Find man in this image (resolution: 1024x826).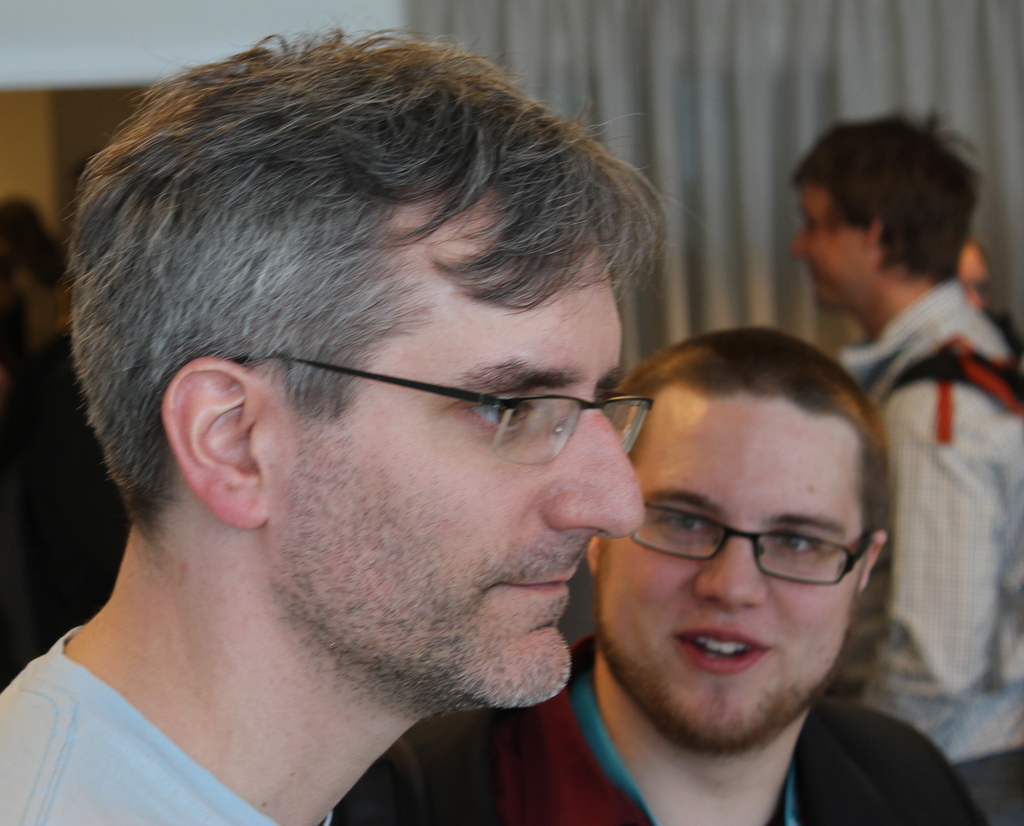
box=[791, 110, 1023, 825].
